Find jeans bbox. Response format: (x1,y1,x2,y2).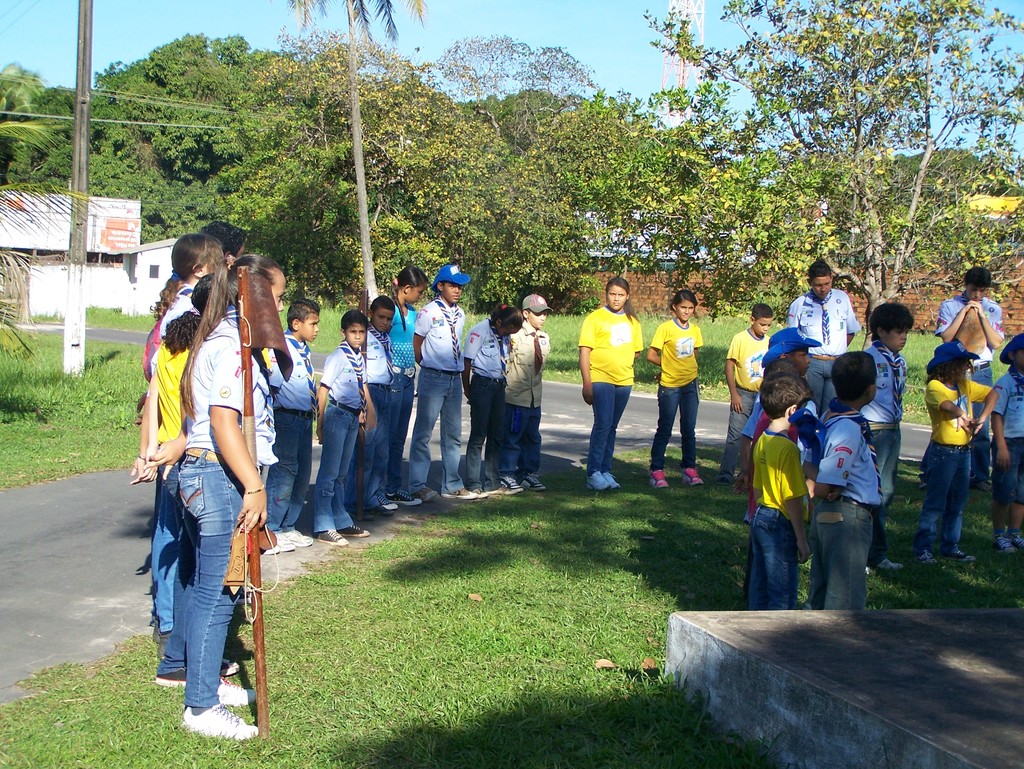
(465,376,508,484).
